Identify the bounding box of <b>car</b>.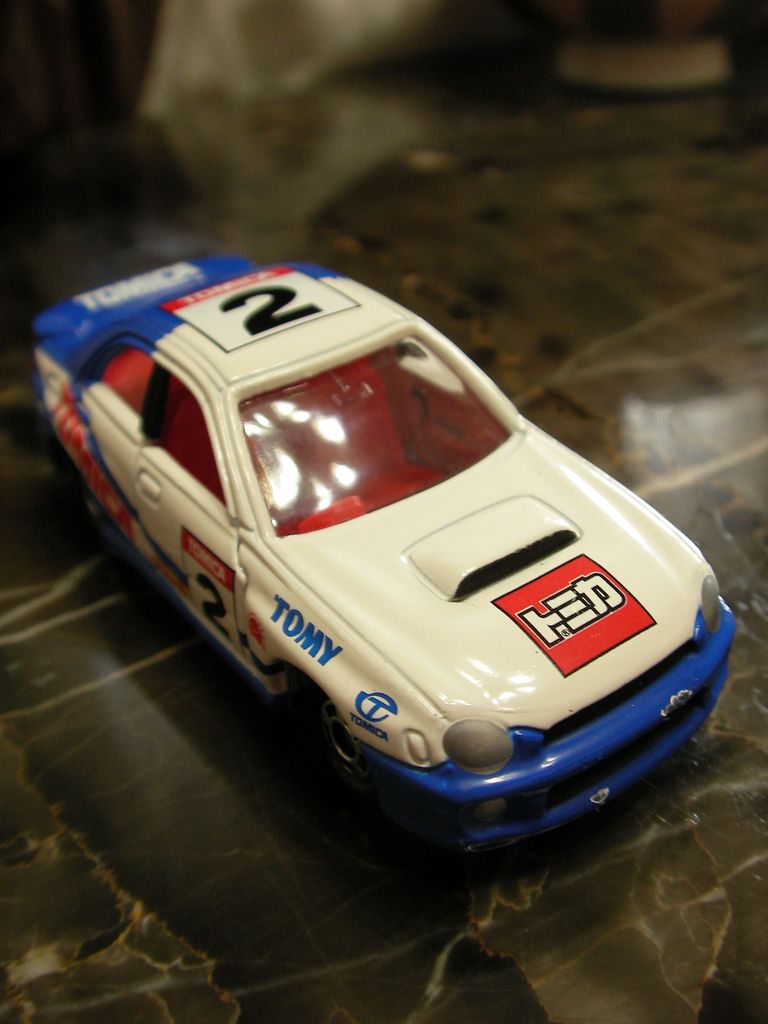
[33, 252, 737, 852].
